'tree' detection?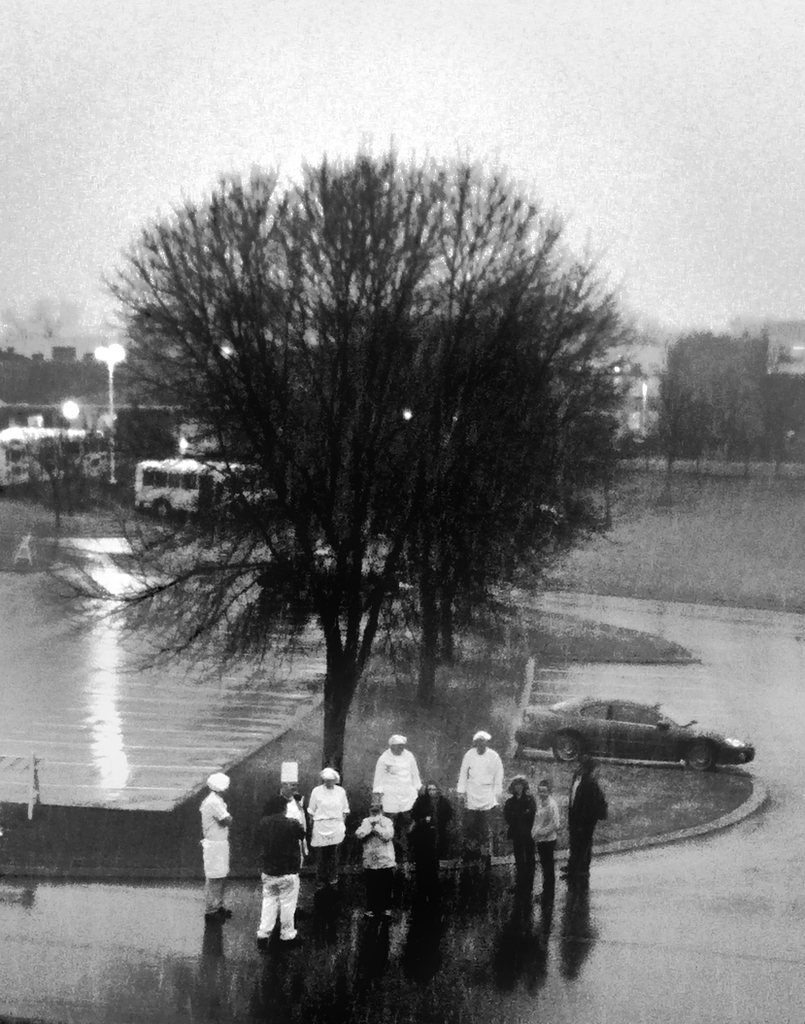
(x1=672, y1=335, x2=788, y2=487)
